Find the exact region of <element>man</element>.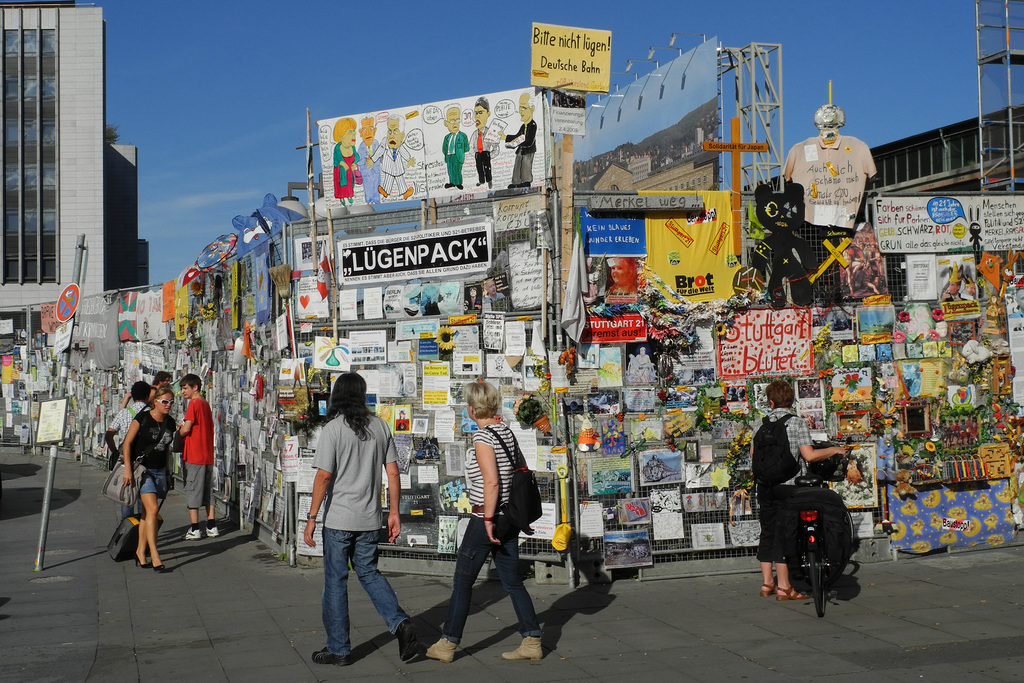
Exact region: (left=107, top=383, right=150, bottom=461).
